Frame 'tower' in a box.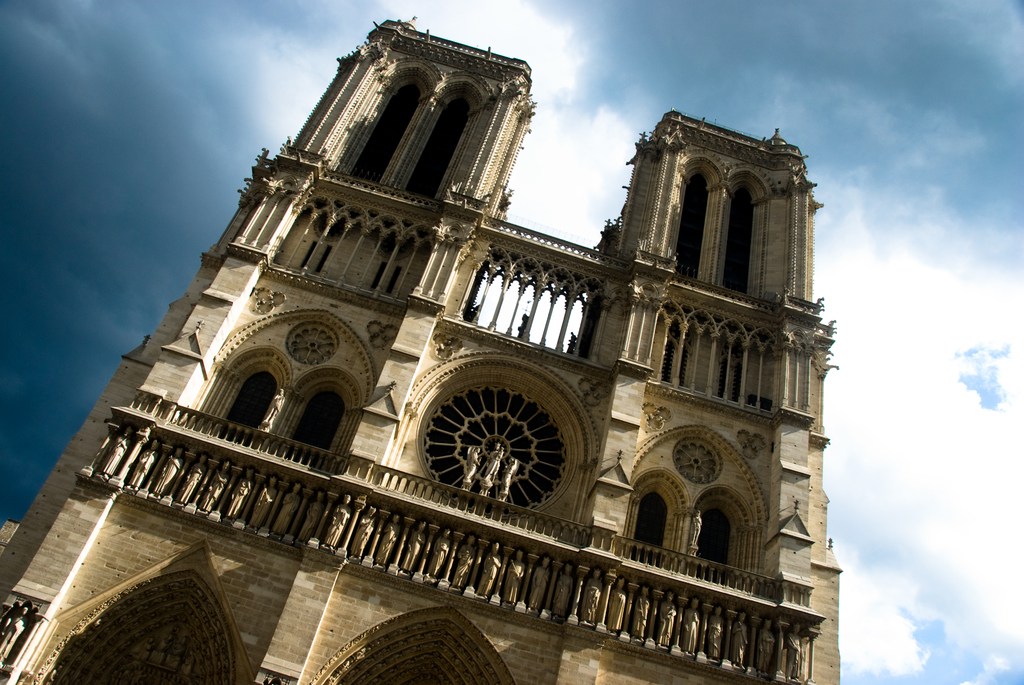
BBox(63, 1, 861, 649).
